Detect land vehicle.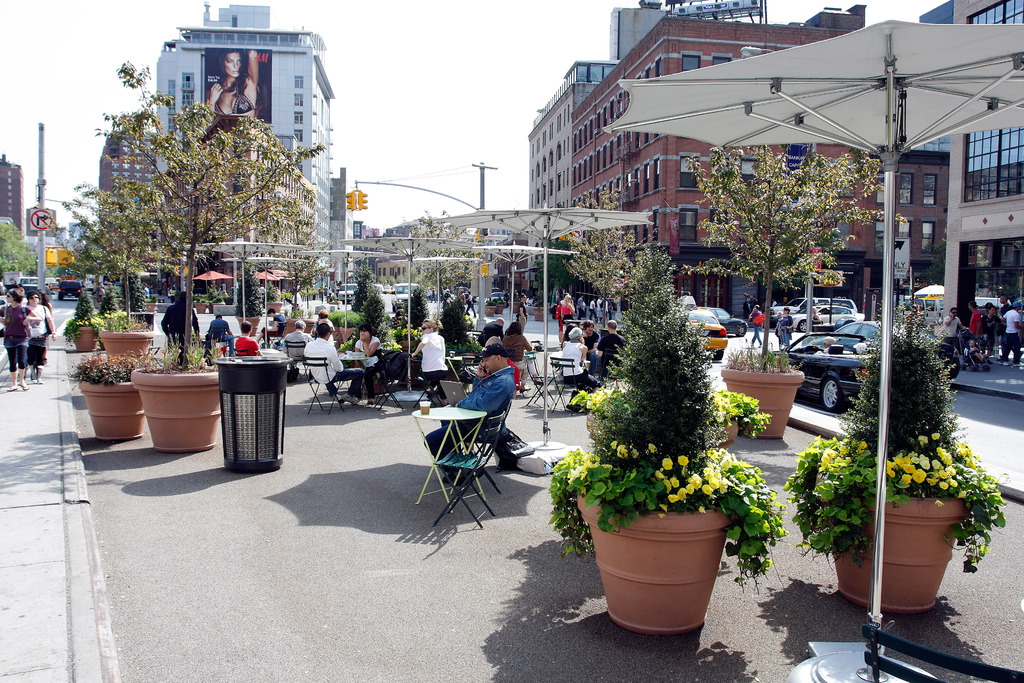
Detected at x1=686, y1=309, x2=729, y2=361.
